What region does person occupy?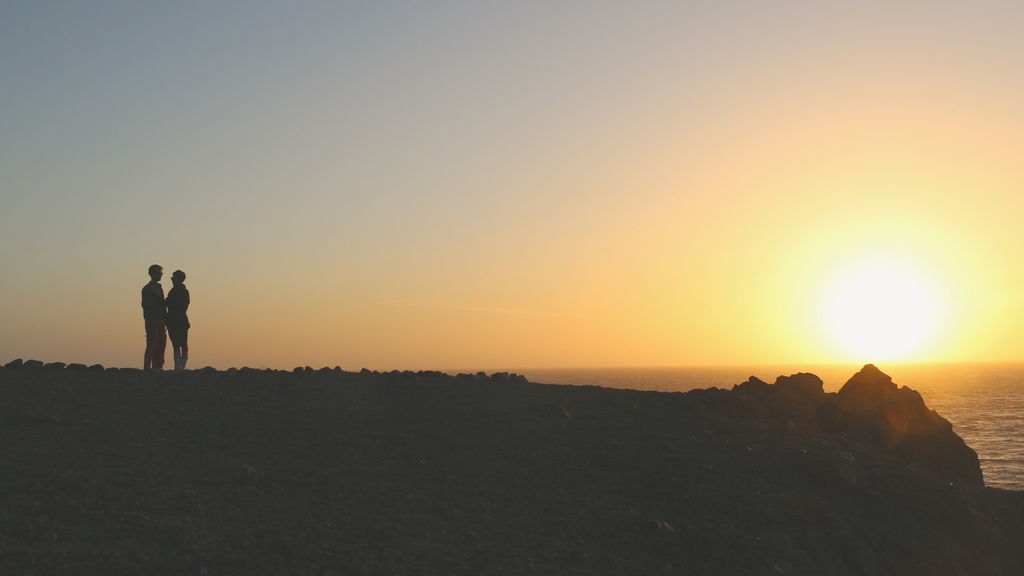
(left=141, top=259, right=166, bottom=372).
